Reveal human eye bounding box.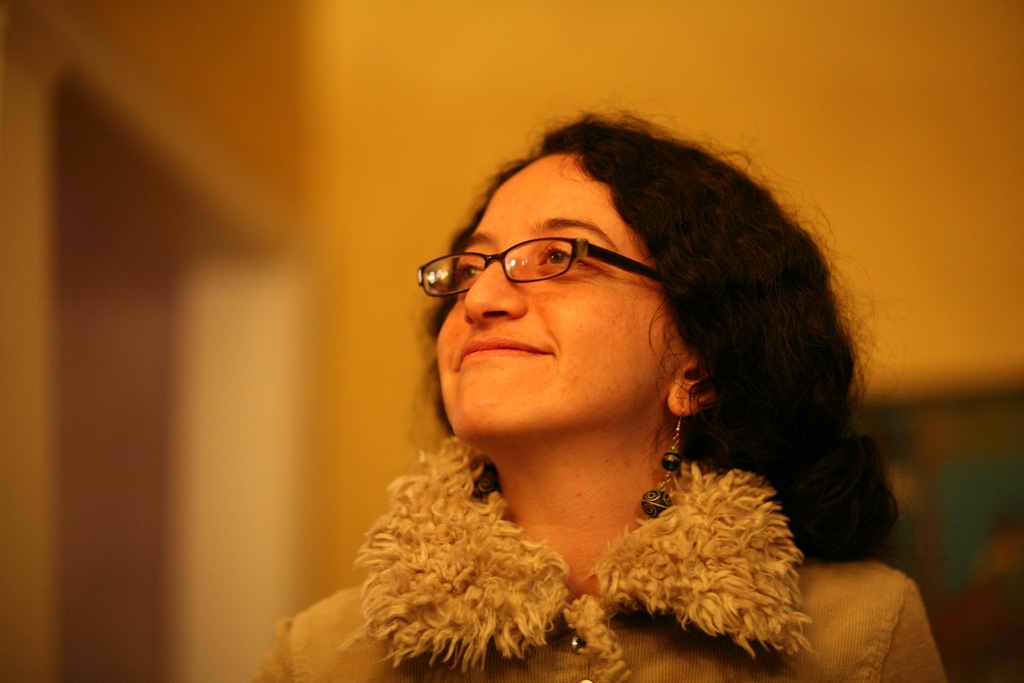
Revealed: 482:233:636:288.
